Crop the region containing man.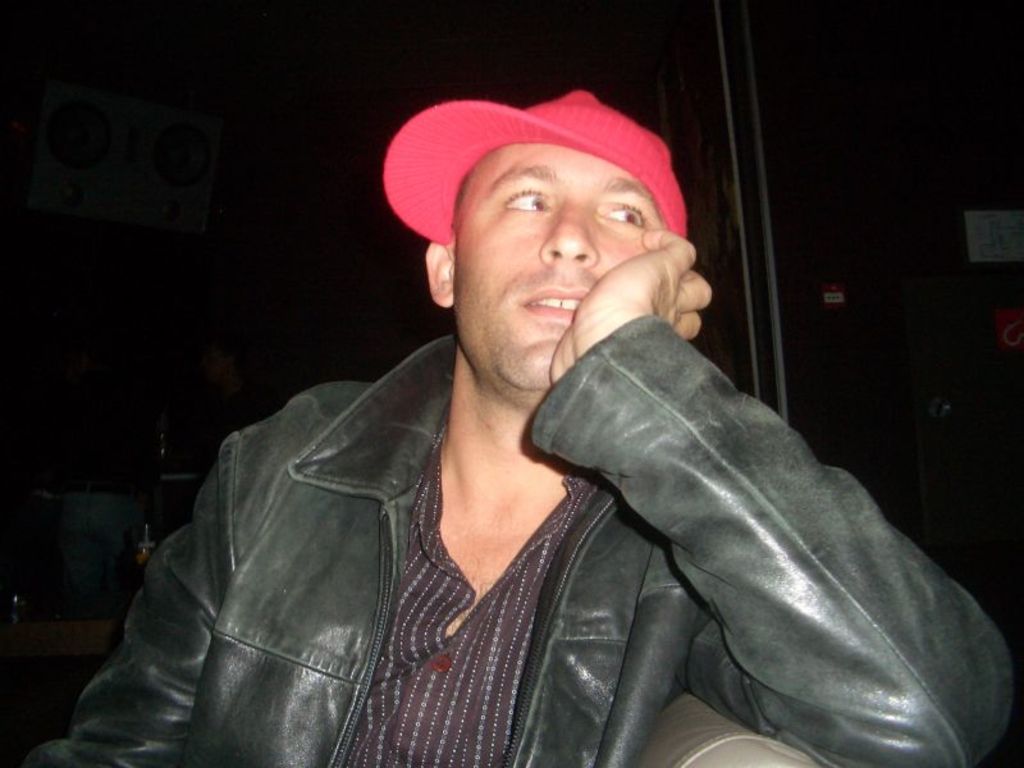
Crop region: (96,83,950,750).
